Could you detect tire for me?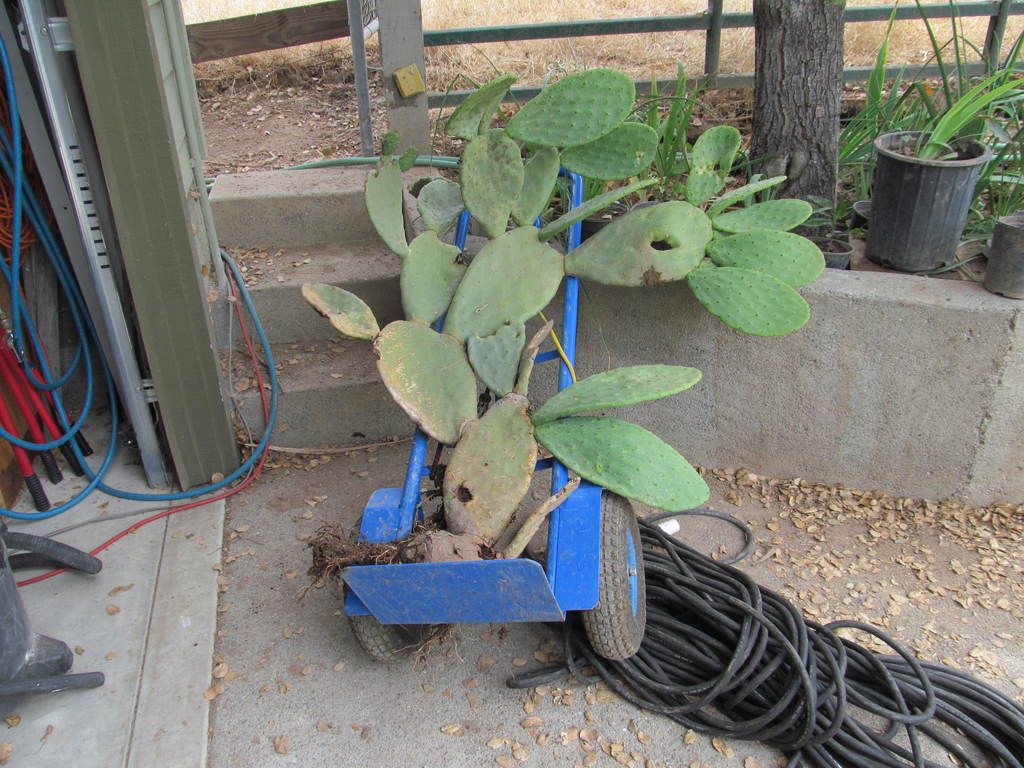
Detection result: (x1=349, y1=516, x2=420, y2=661).
